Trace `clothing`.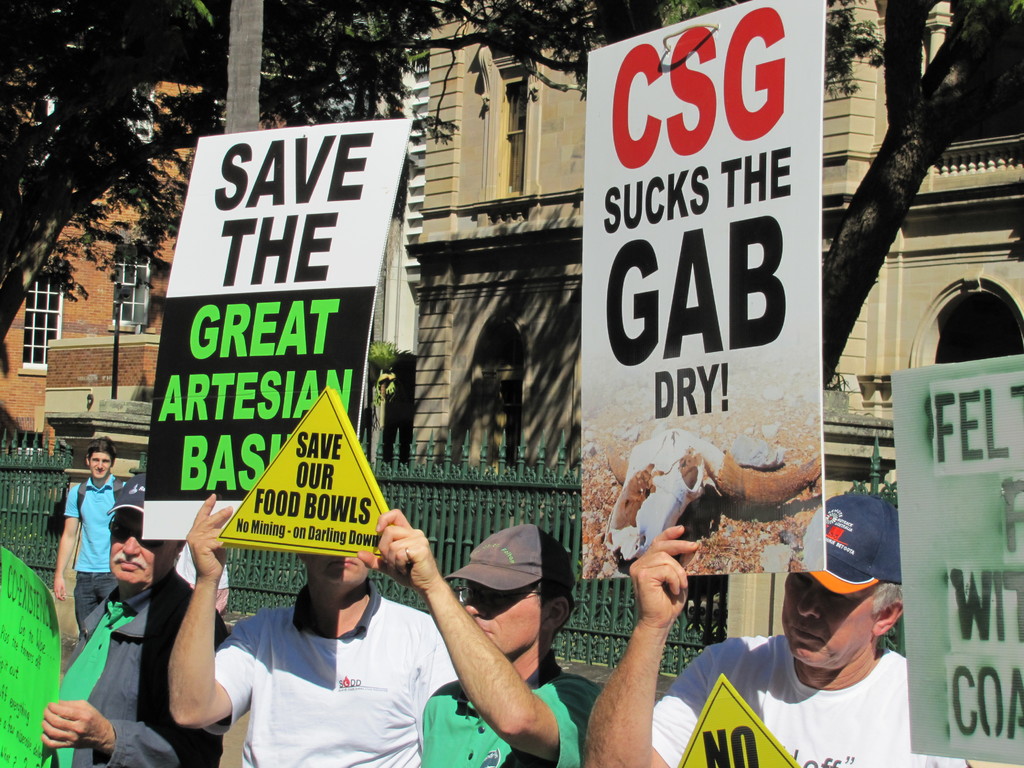
Traced to bbox=(652, 633, 968, 767).
